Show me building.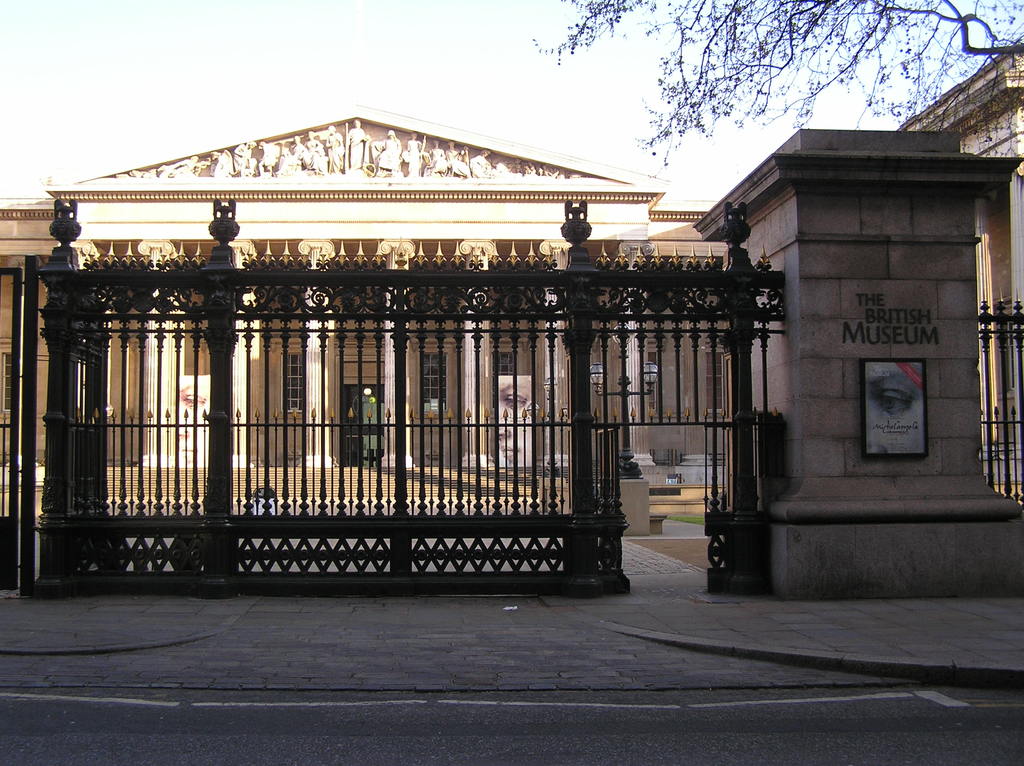
building is here: bbox=[0, 53, 1023, 513].
